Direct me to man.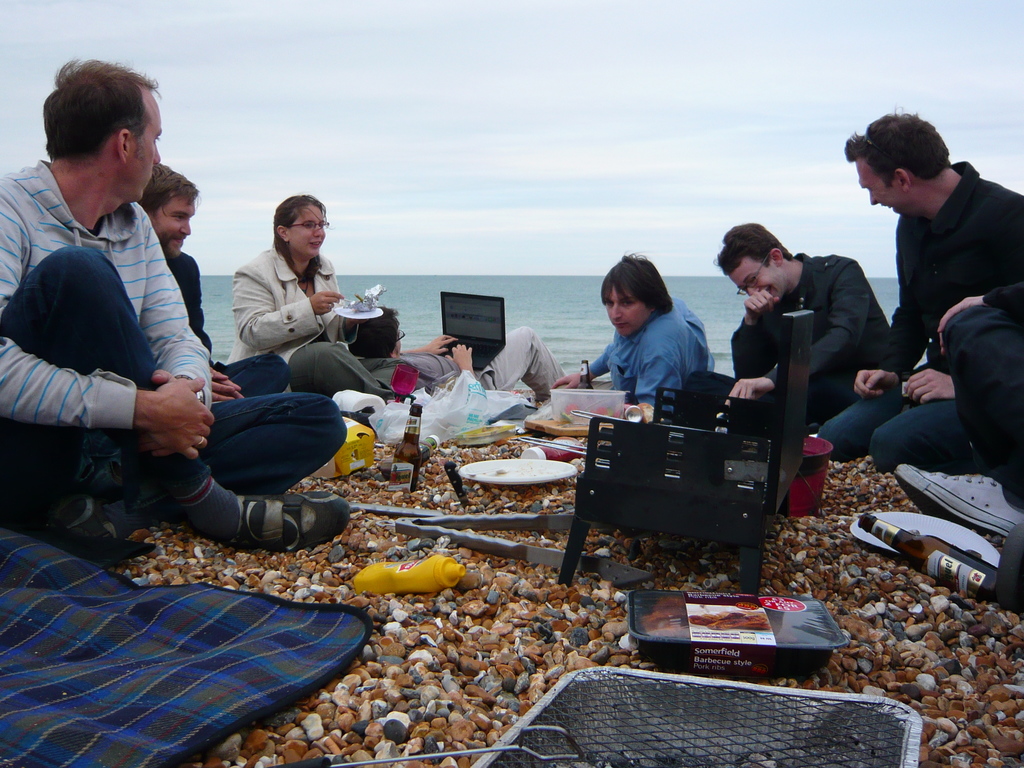
Direction: 132/165/291/404.
